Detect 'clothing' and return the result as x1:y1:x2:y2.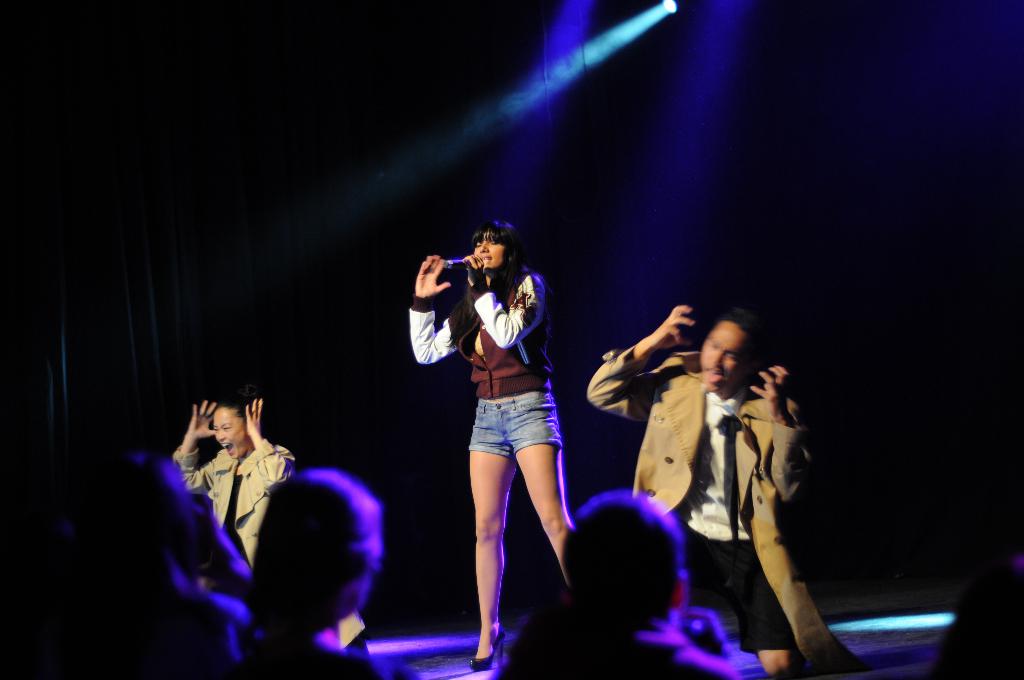
588:346:876:674.
